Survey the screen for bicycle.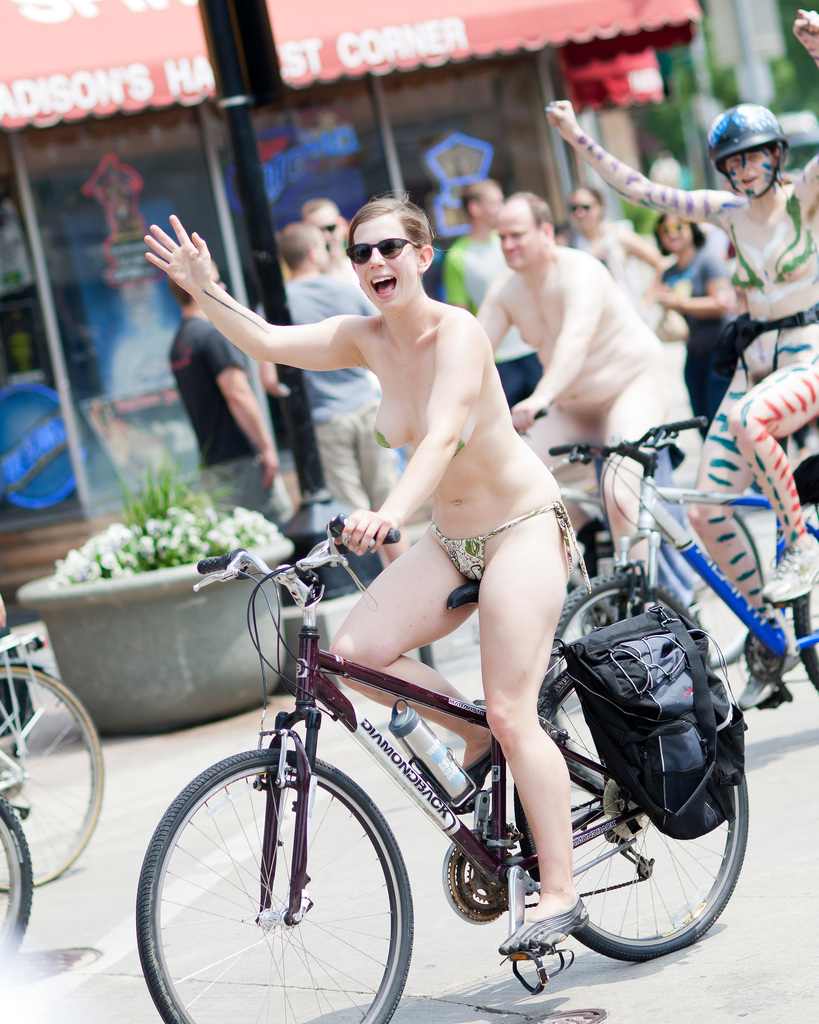
Survey found: x1=536, y1=424, x2=818, y2=816.
